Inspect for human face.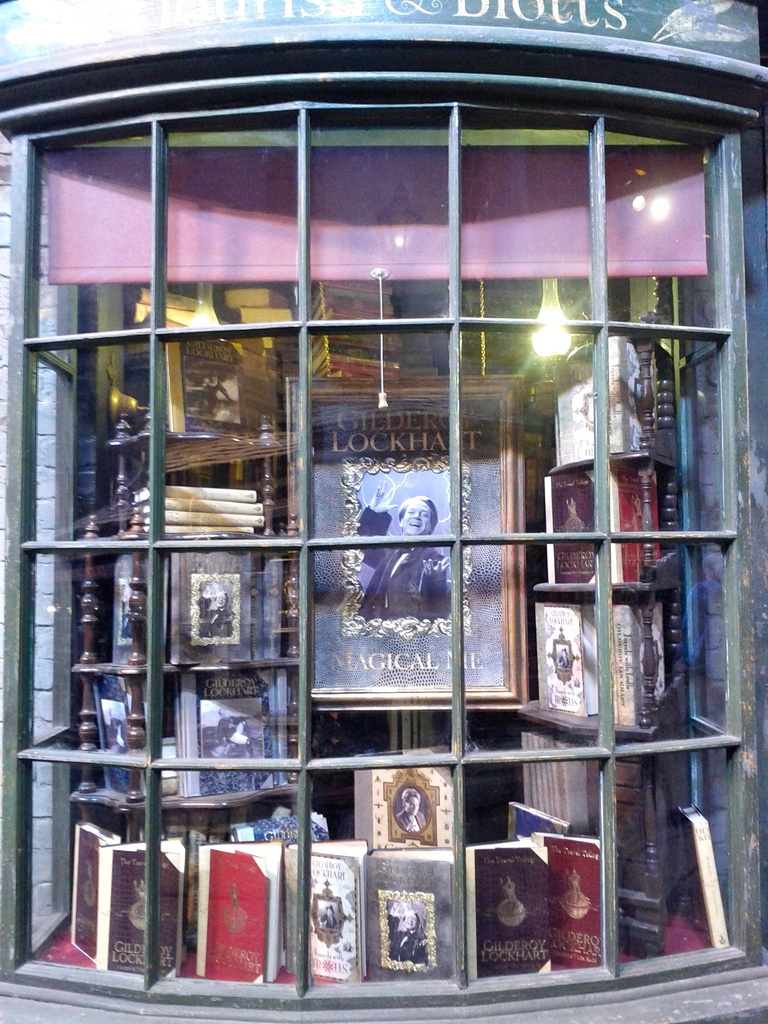
Inspection: bbox(403, 500, 429, 541).
